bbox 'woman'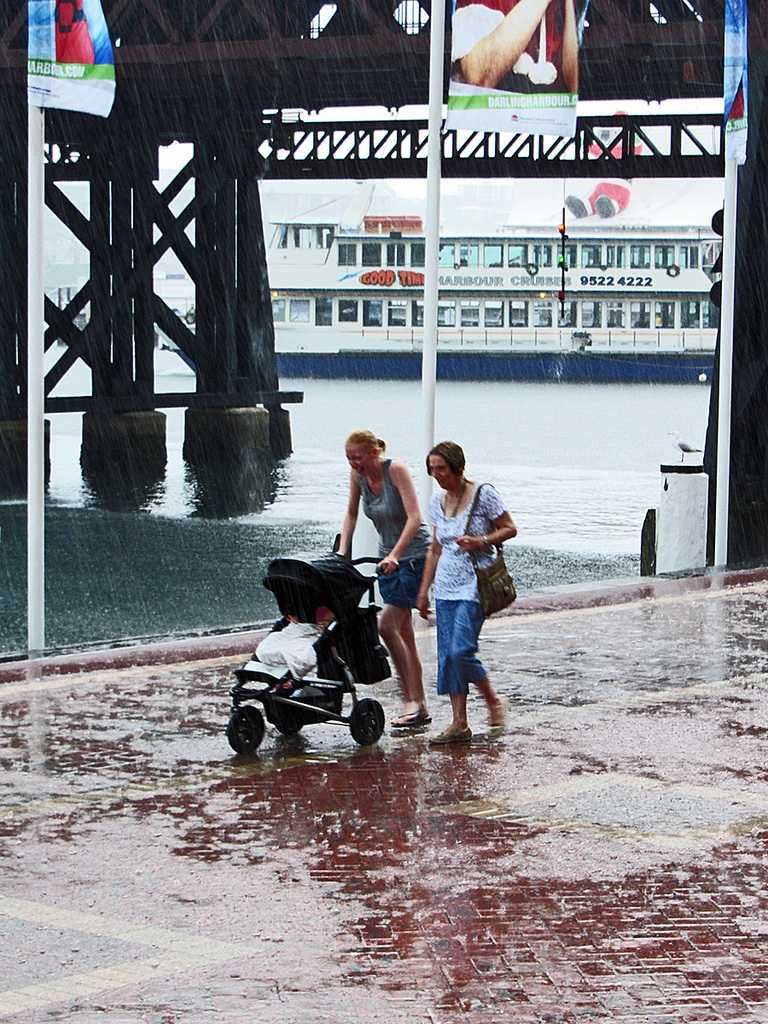
Rect(419, 439, 518, 738)
